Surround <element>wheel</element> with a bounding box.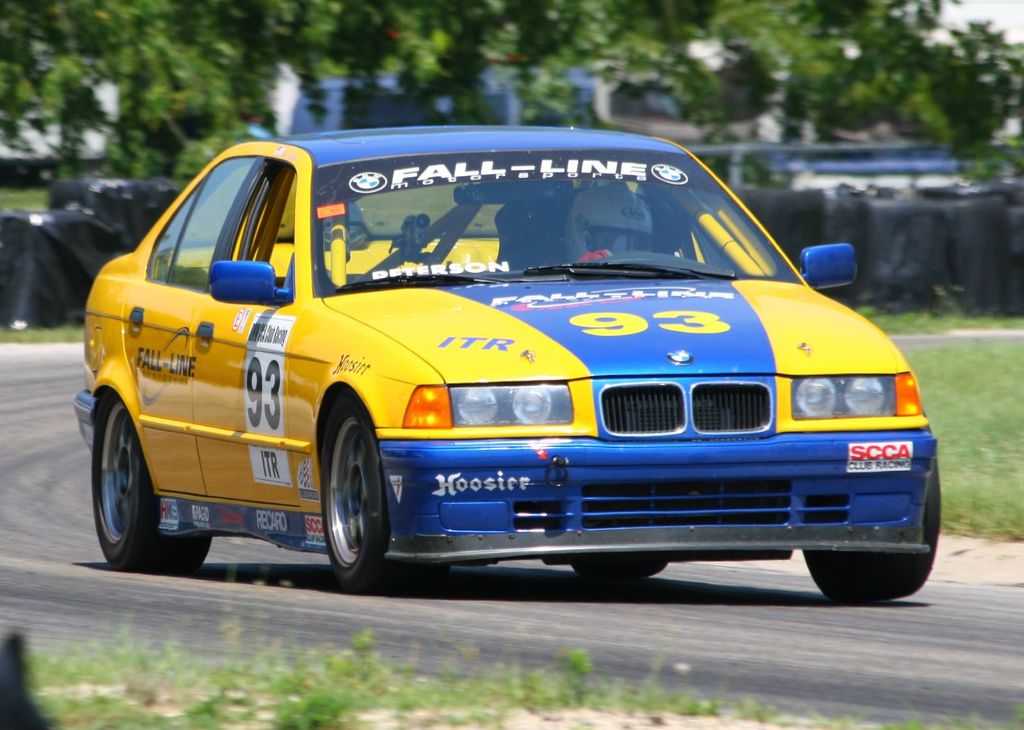
select_region(802, 461, 933, 614).
